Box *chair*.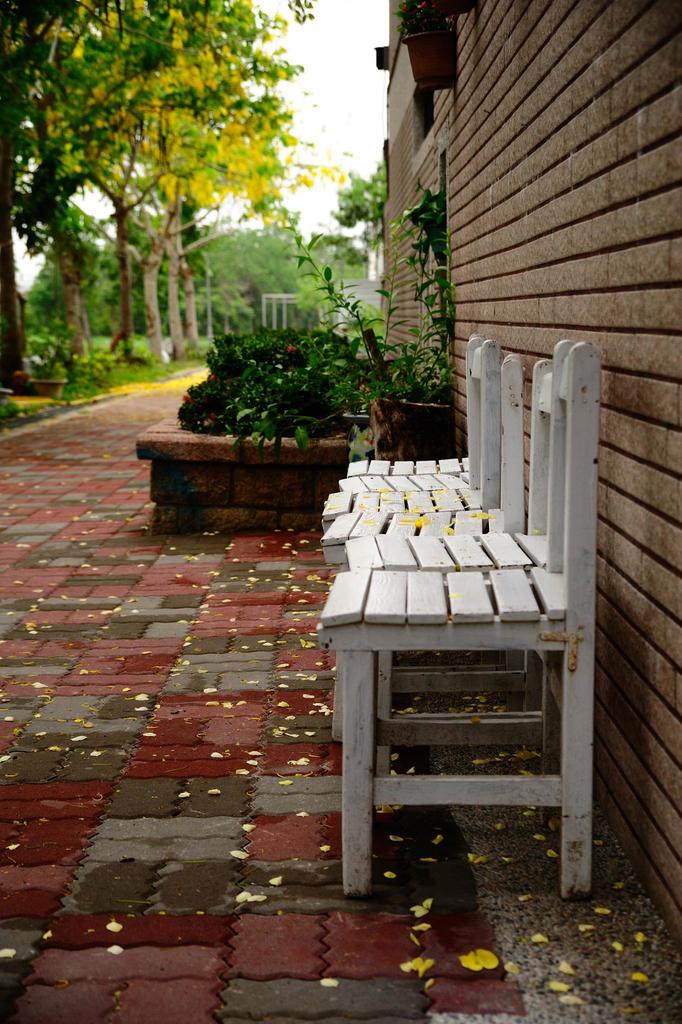
locate(330, 330, 505, 497).
